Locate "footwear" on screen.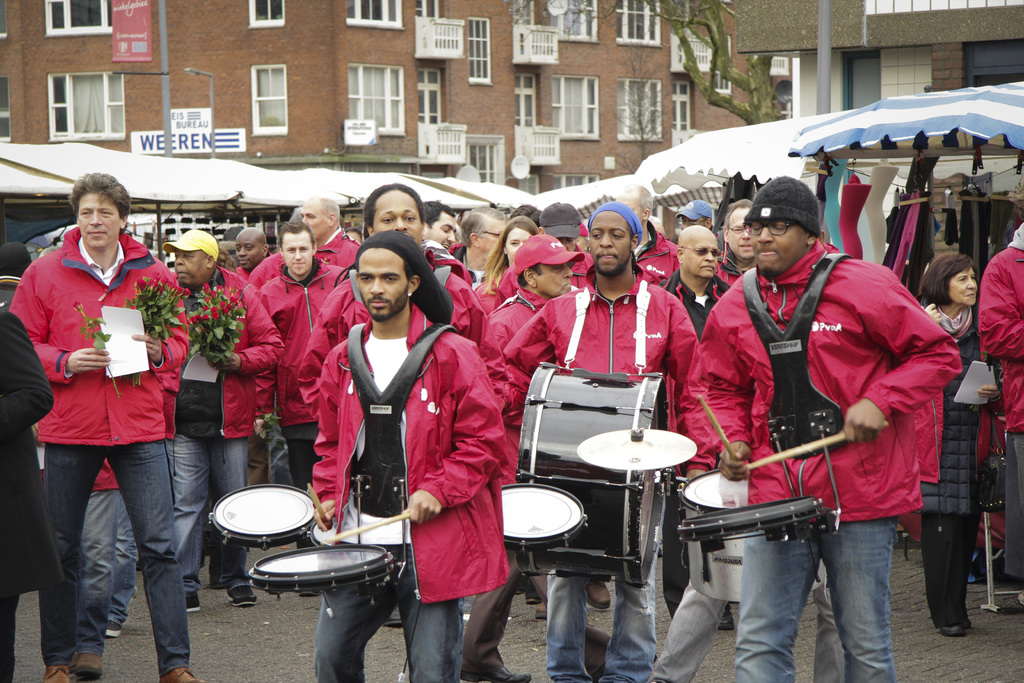
On screen at bbox=(945, 618, 978, 634).
